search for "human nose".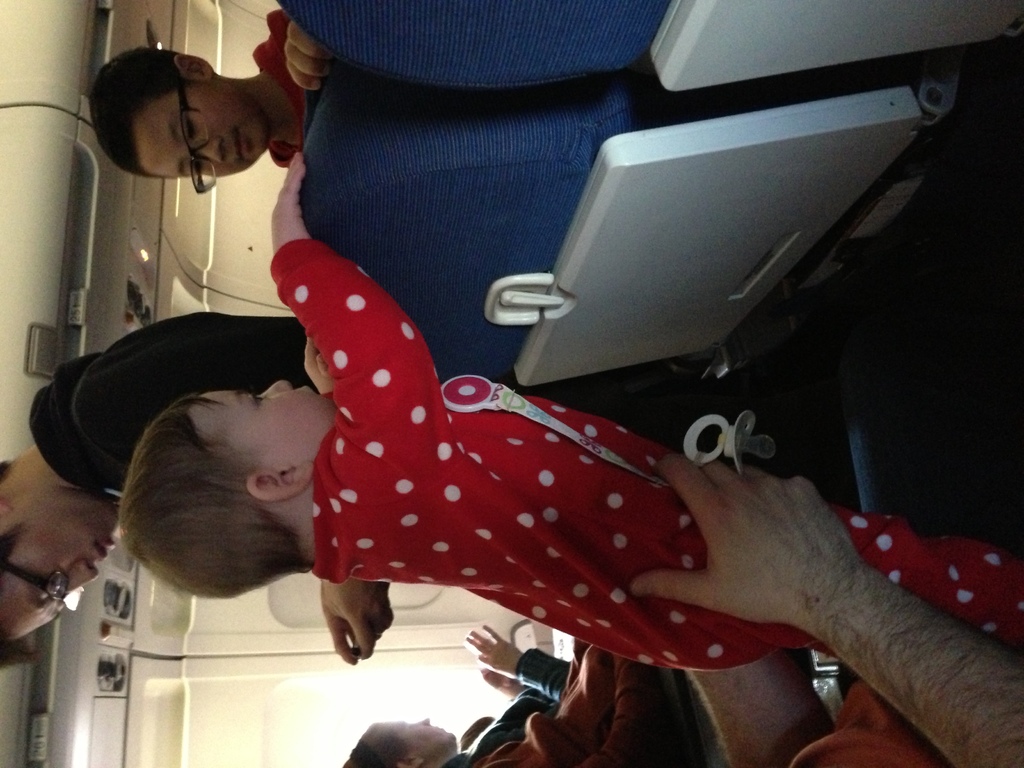
Found at [x1=191, y1=138, x2=223, y2=164].
